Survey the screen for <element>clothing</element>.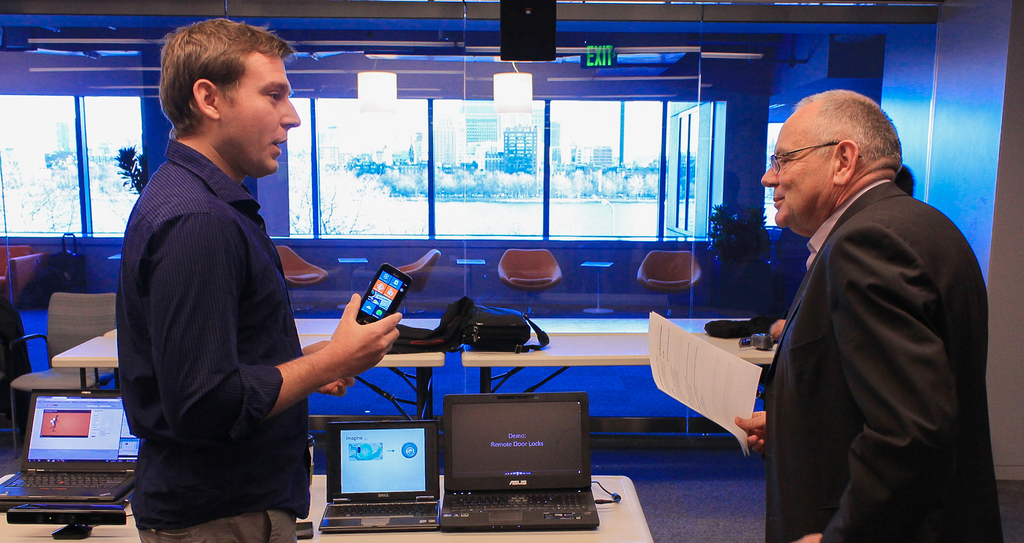
Survey found: {"left": 742, "top": 130, "right": 993, "bottom": 542}.
